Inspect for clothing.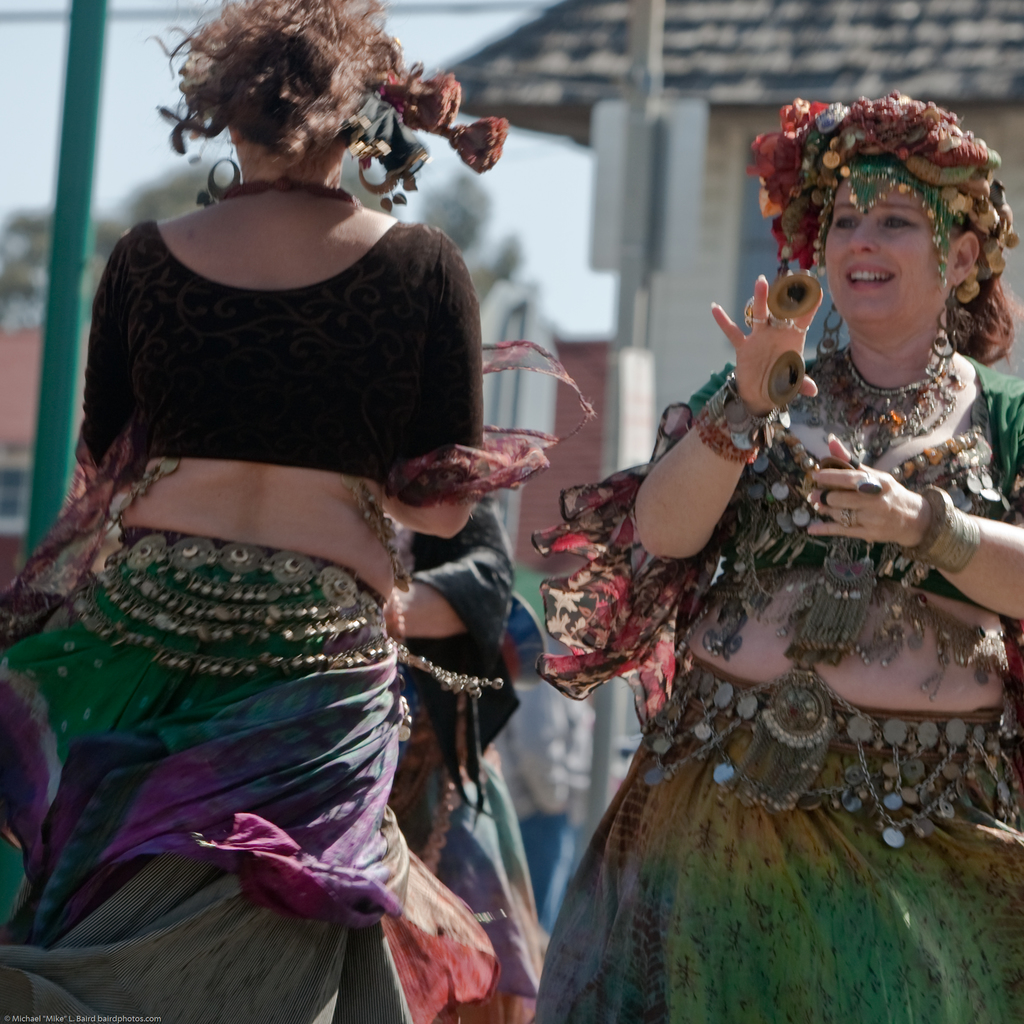
Inspection: bbox=[534, 340, 1023, 1023].
